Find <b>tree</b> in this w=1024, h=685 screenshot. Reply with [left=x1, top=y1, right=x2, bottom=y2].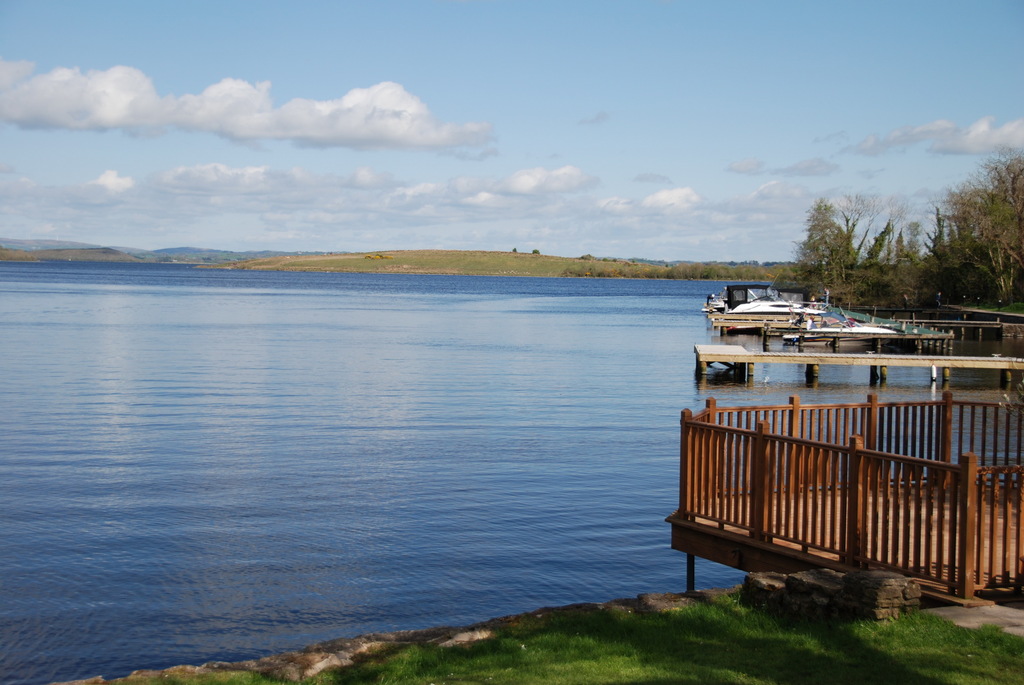
[left=909, top=159, right=1023, bottom=303].
